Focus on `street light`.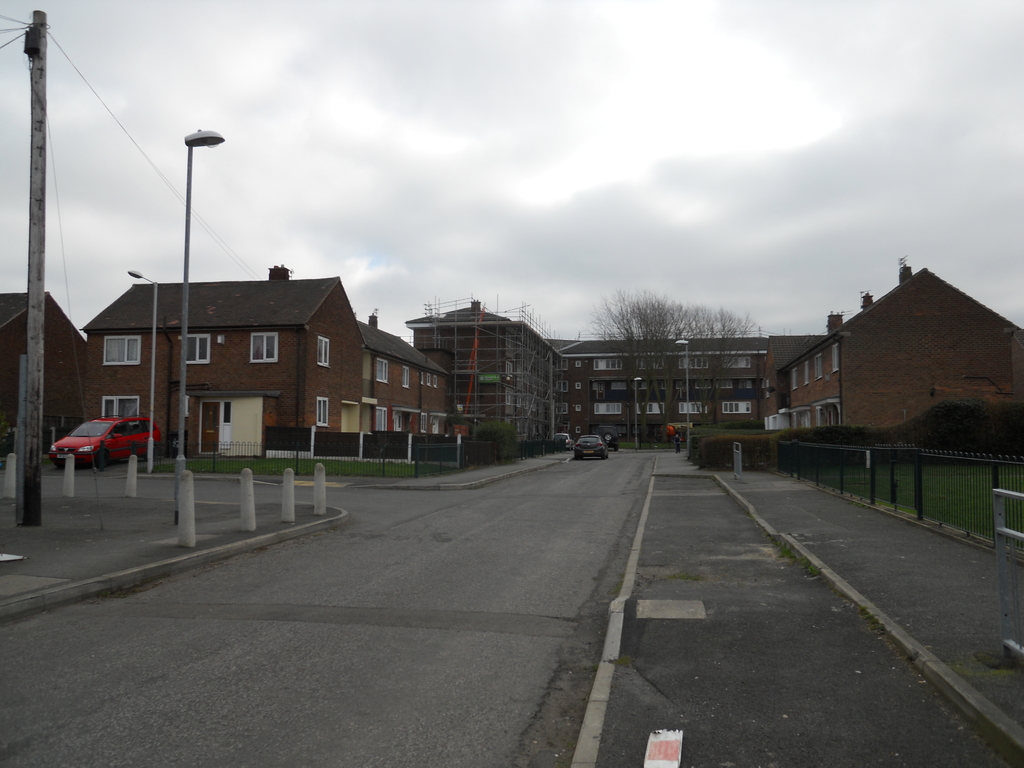
Focused at bbox=(179, 124, 226, 527).
